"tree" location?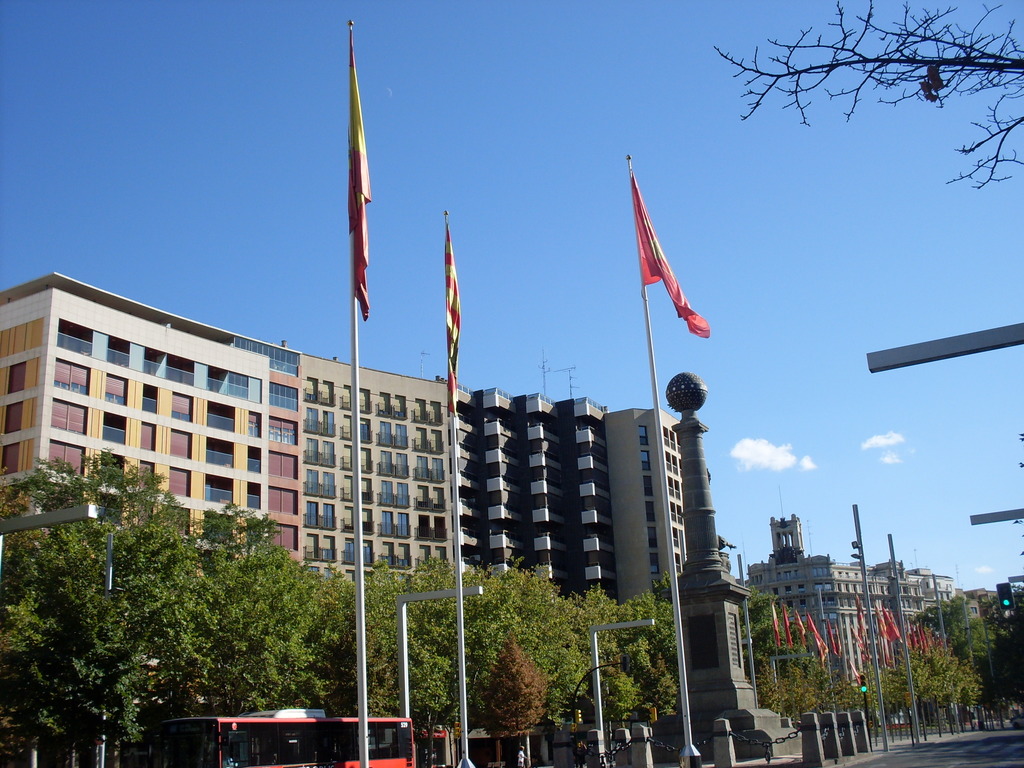
box(699, 2, 1023, 193)
